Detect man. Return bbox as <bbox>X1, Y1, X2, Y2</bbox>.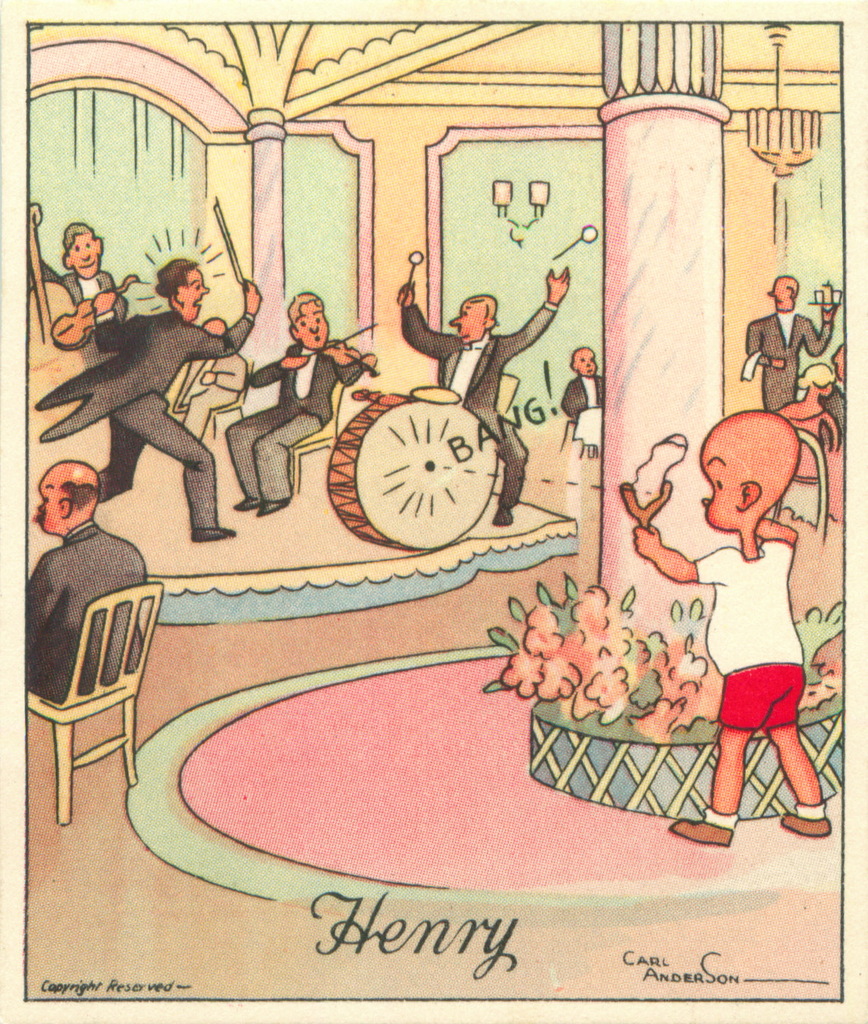
<bbox>390, 260, 574, 527</bbox>.
